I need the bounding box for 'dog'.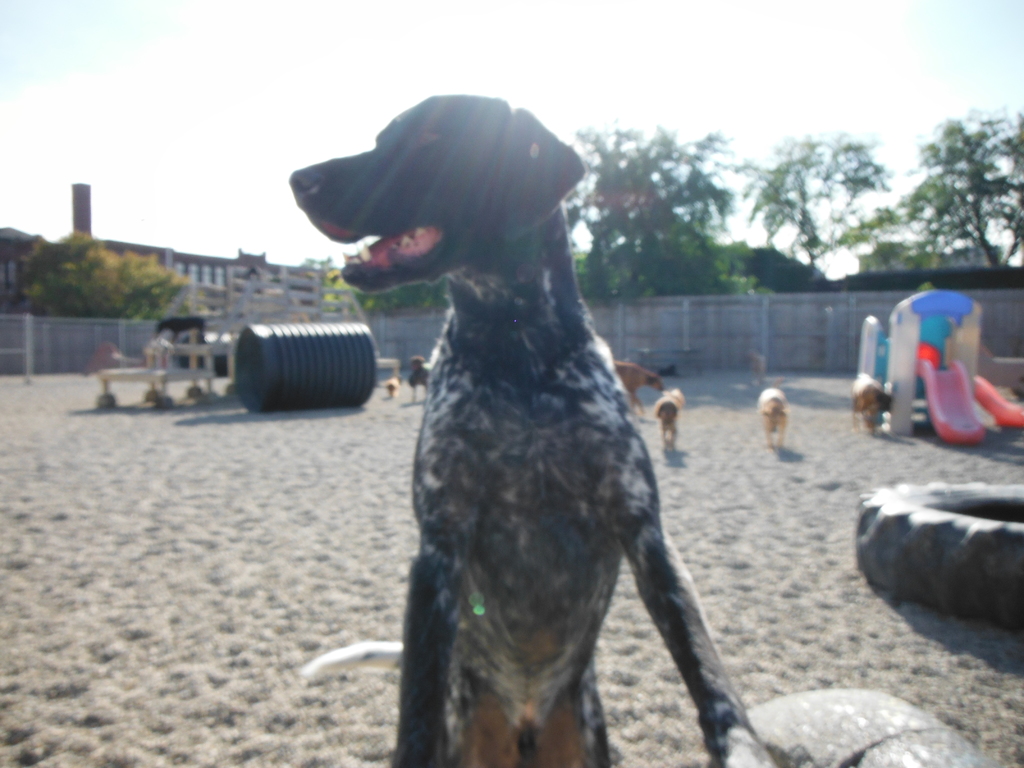
Here it is: box(610, 363, 662, 415).
